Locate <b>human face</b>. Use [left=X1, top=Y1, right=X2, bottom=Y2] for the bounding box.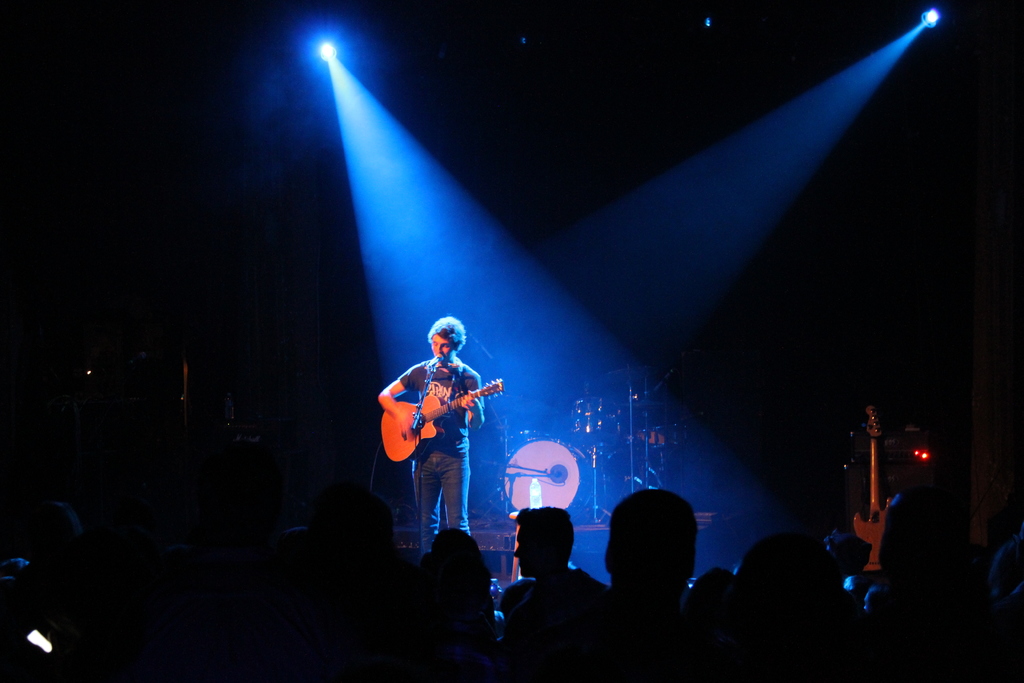
[left=433, top=336, right=458, bottom=362].
